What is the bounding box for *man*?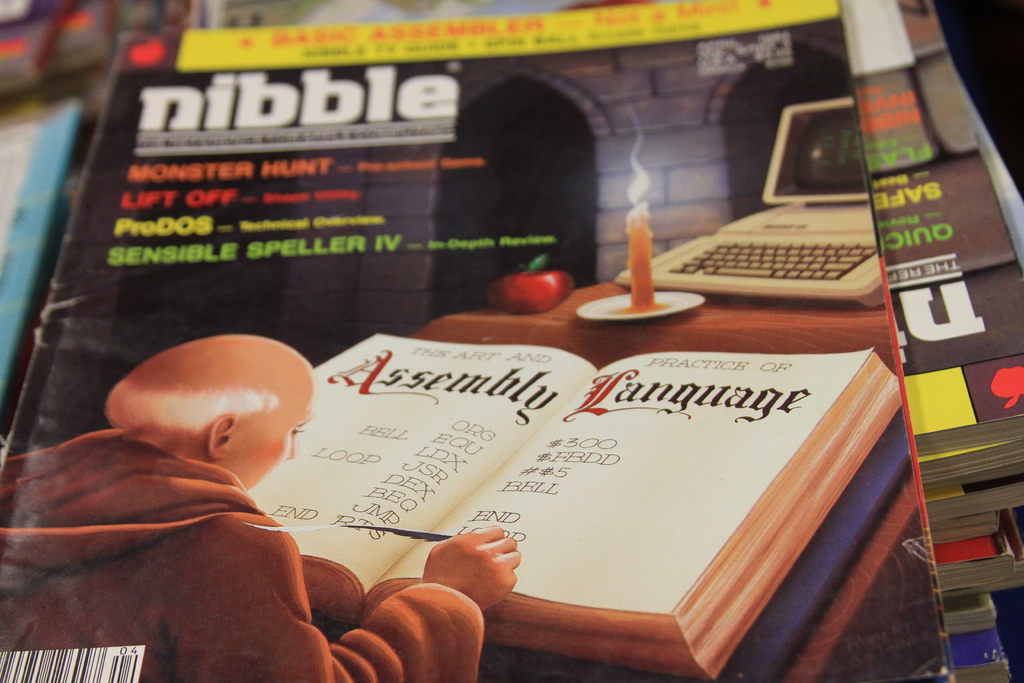
crop(14, 333, 388, 673).
